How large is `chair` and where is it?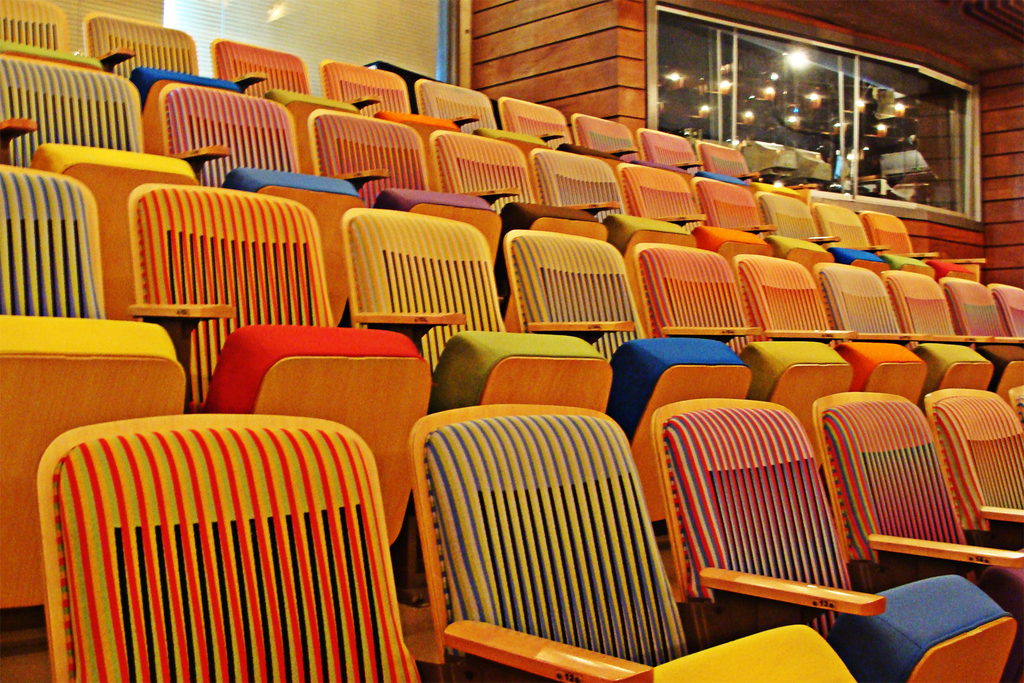
Bounding box: 292:113:500:304.
